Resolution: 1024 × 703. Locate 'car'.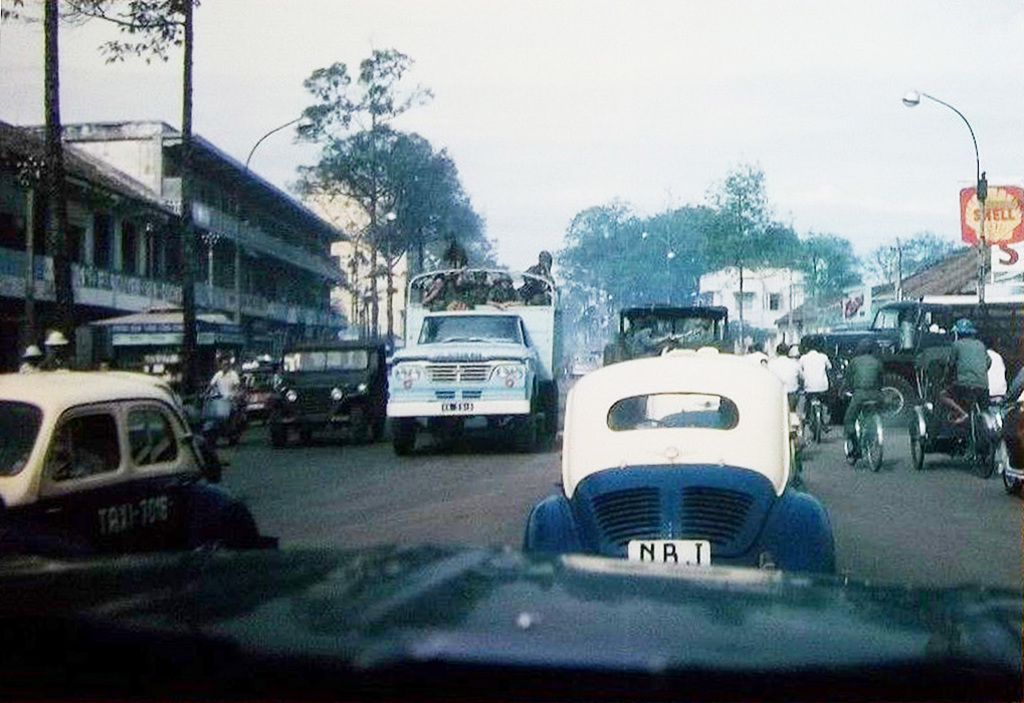
2, 367, 287, 556.
